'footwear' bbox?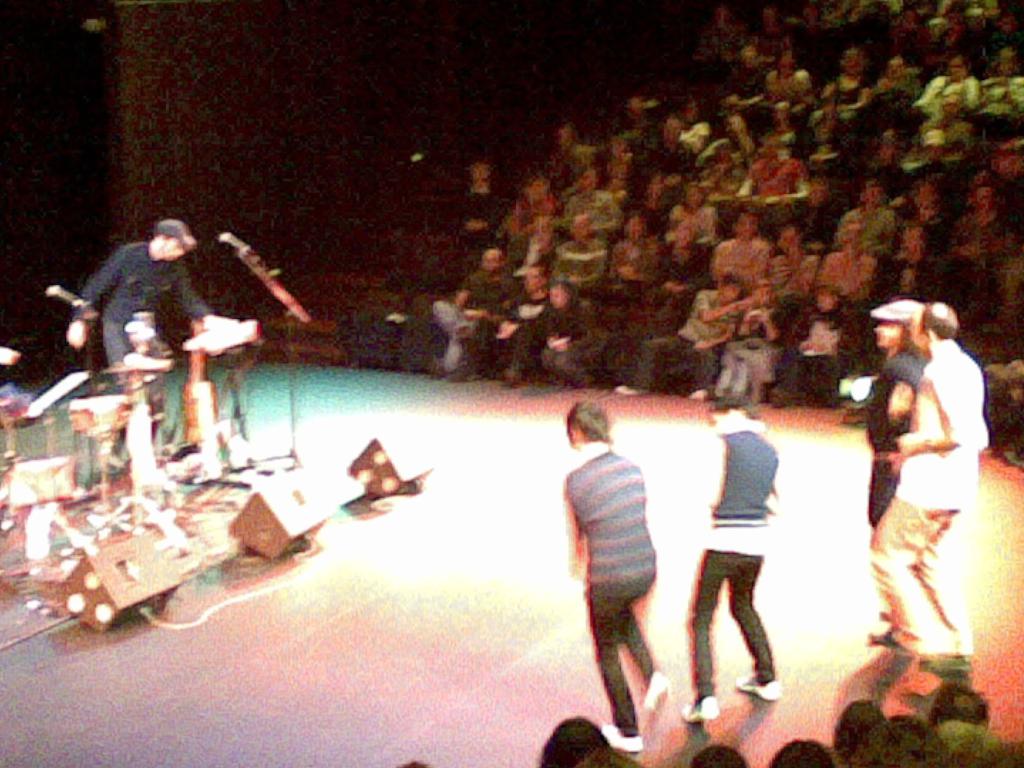
l=676, t=695, r=712, b=723
